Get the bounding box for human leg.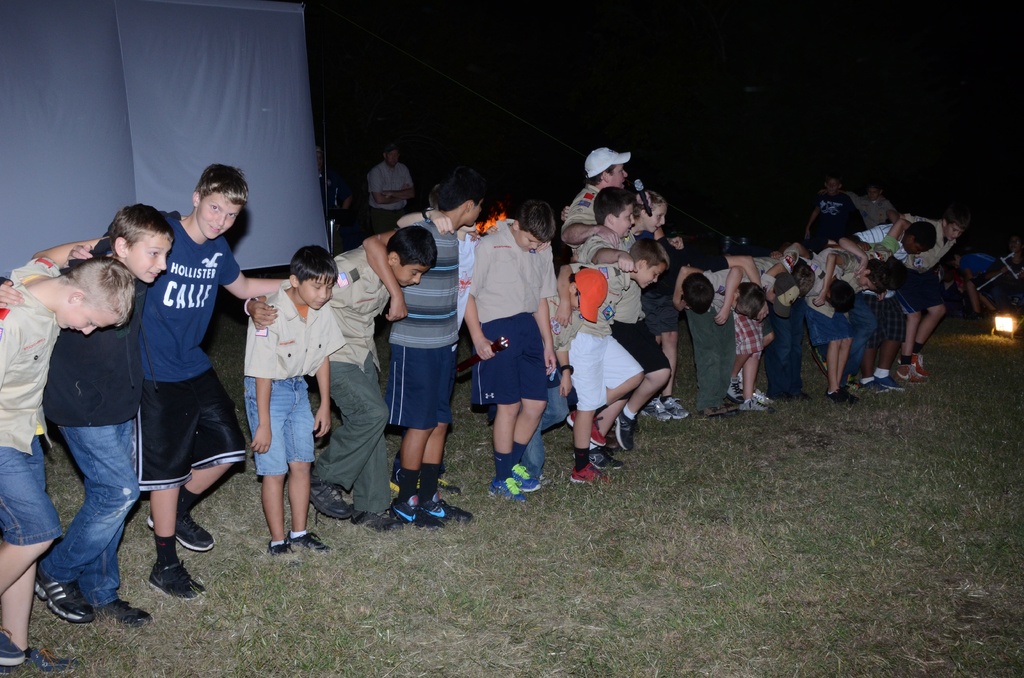
<region>419, 367, 473, 529</region>.
